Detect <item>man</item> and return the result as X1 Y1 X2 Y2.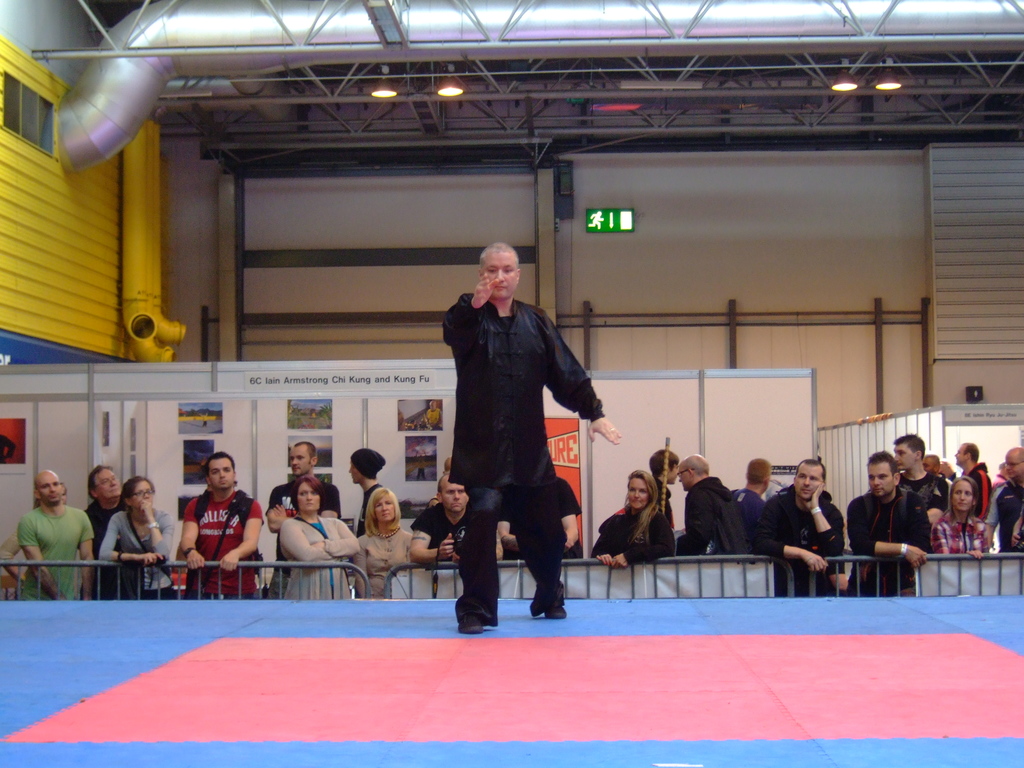
670 453 754 557.
